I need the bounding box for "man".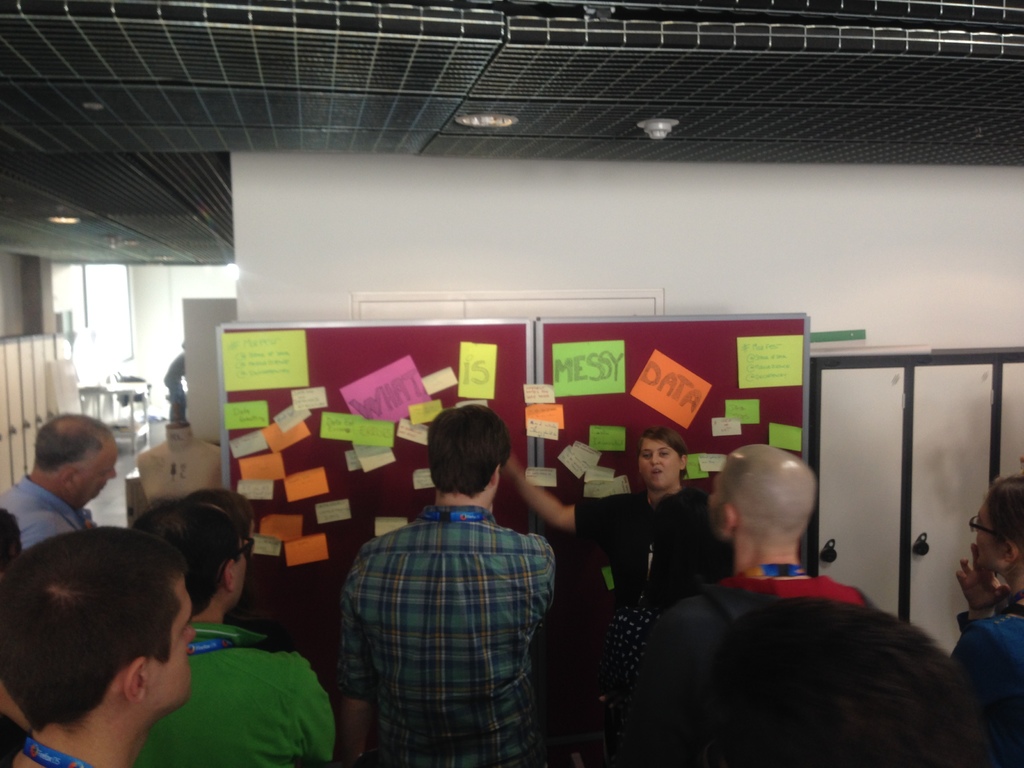
Here it is: select_region(128, 492, 335, 767).
